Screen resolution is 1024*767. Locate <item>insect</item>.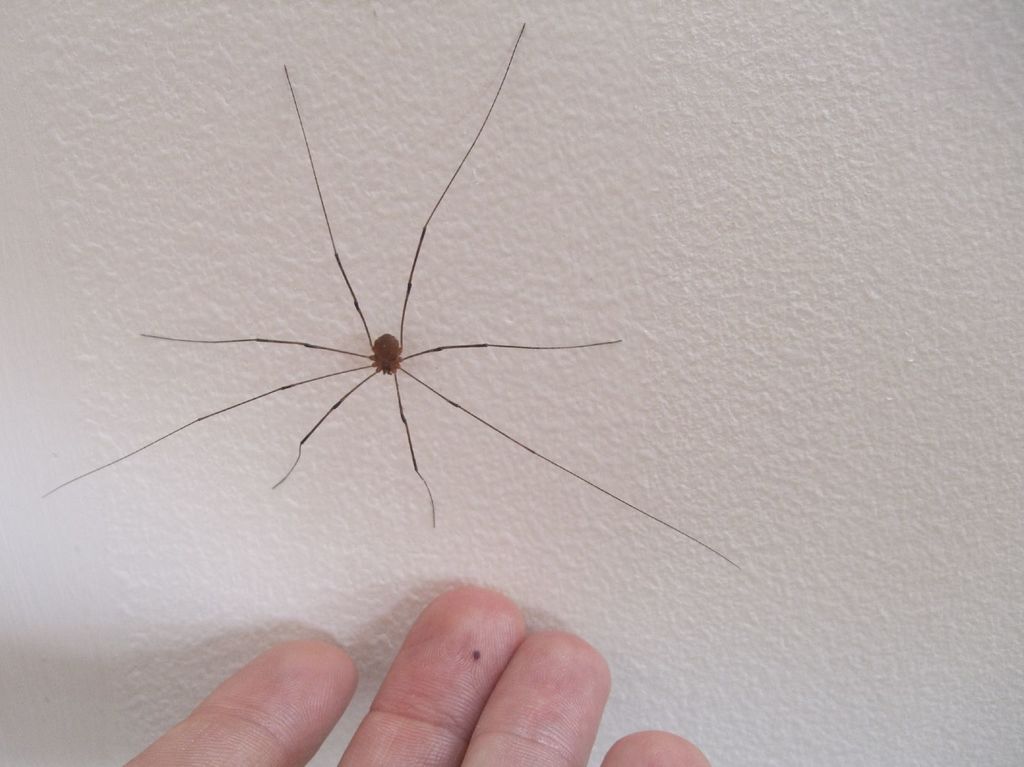
<box>42,21,745,569</box>.
